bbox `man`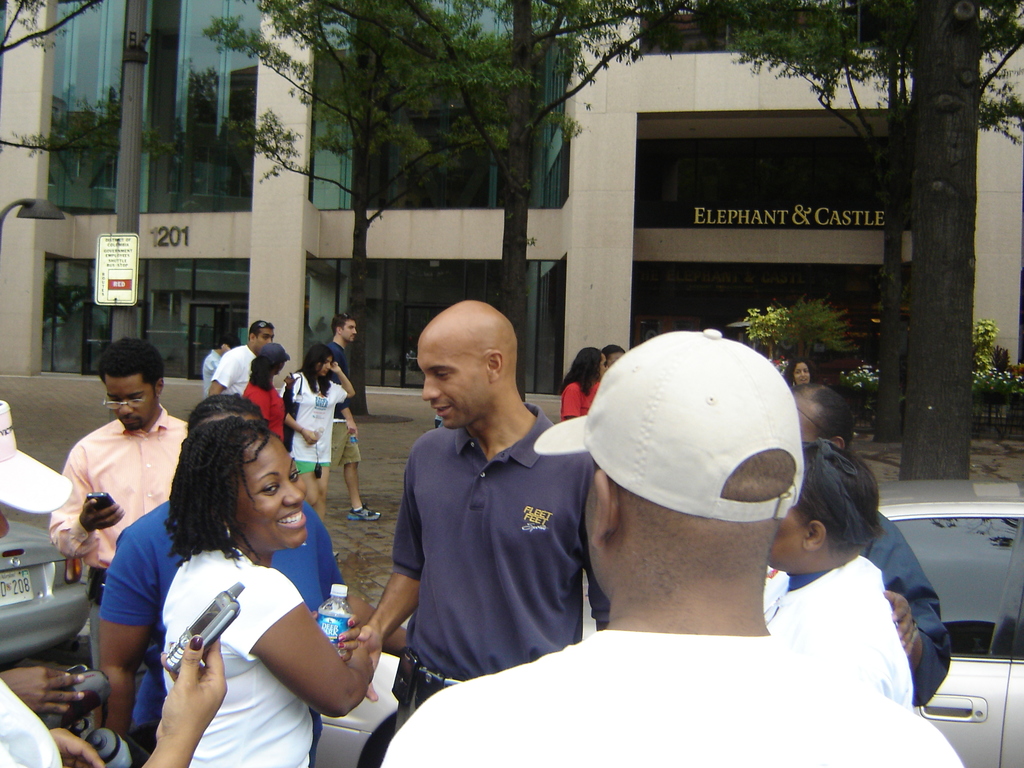
bbox(45, 335, 190, 665)
